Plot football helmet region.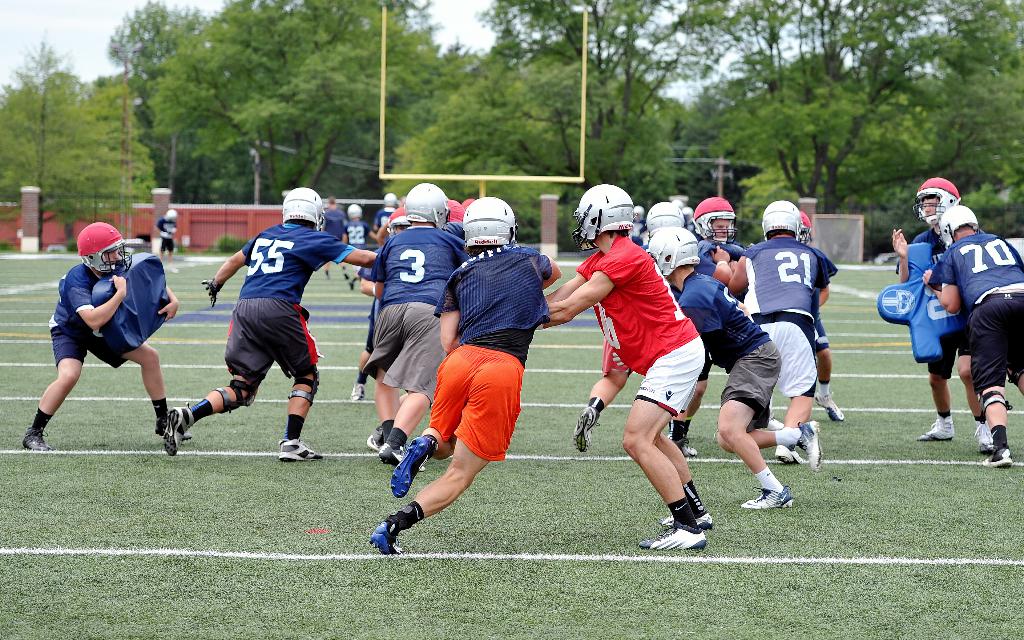
Plotted at pyautogui.locateOnScreen(378, 191, 397, 207).
